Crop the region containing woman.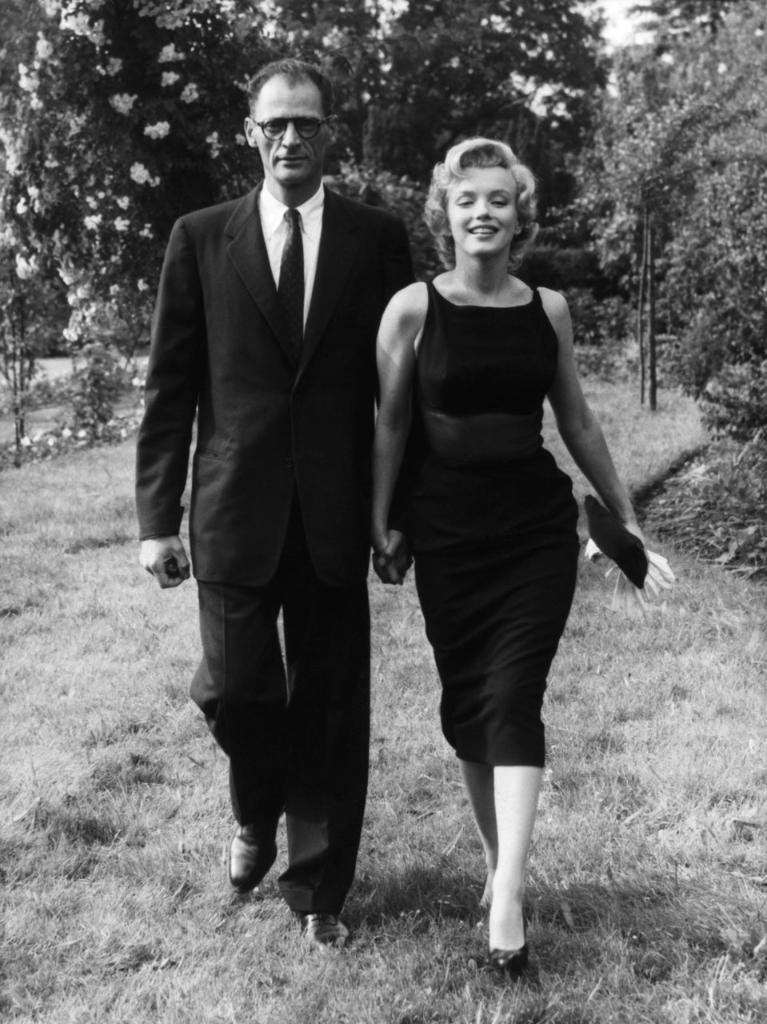
Crop region: <bbox>356, 109, 628, 941</bbox>.
